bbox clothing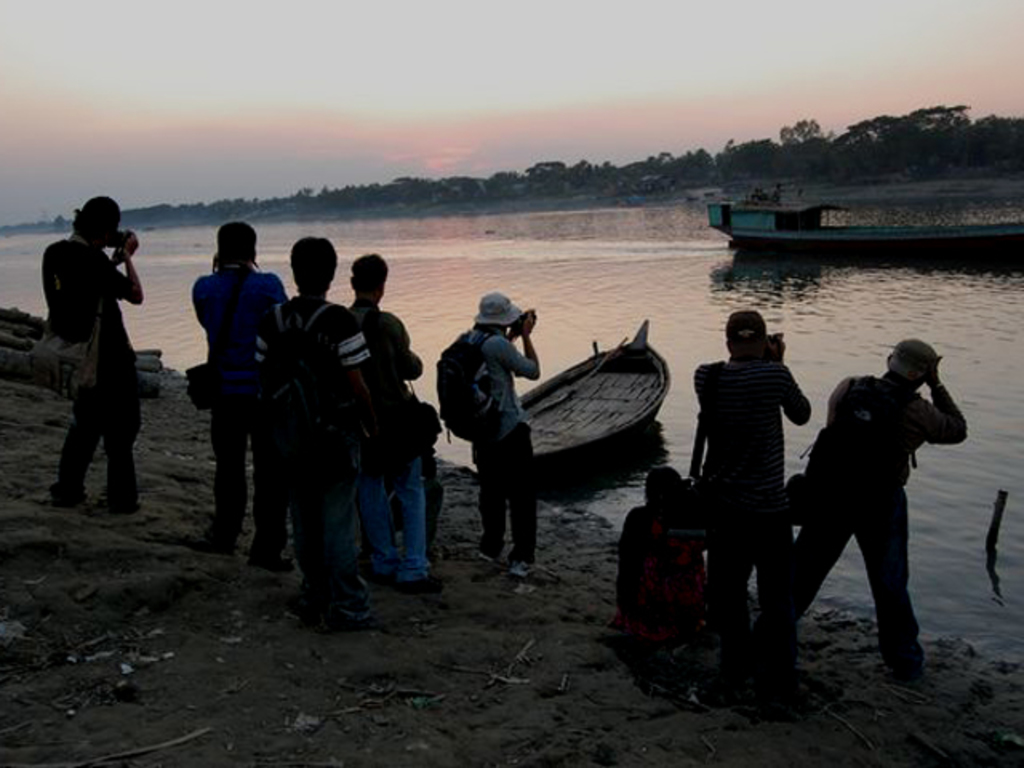
347, 301, 430, 560
